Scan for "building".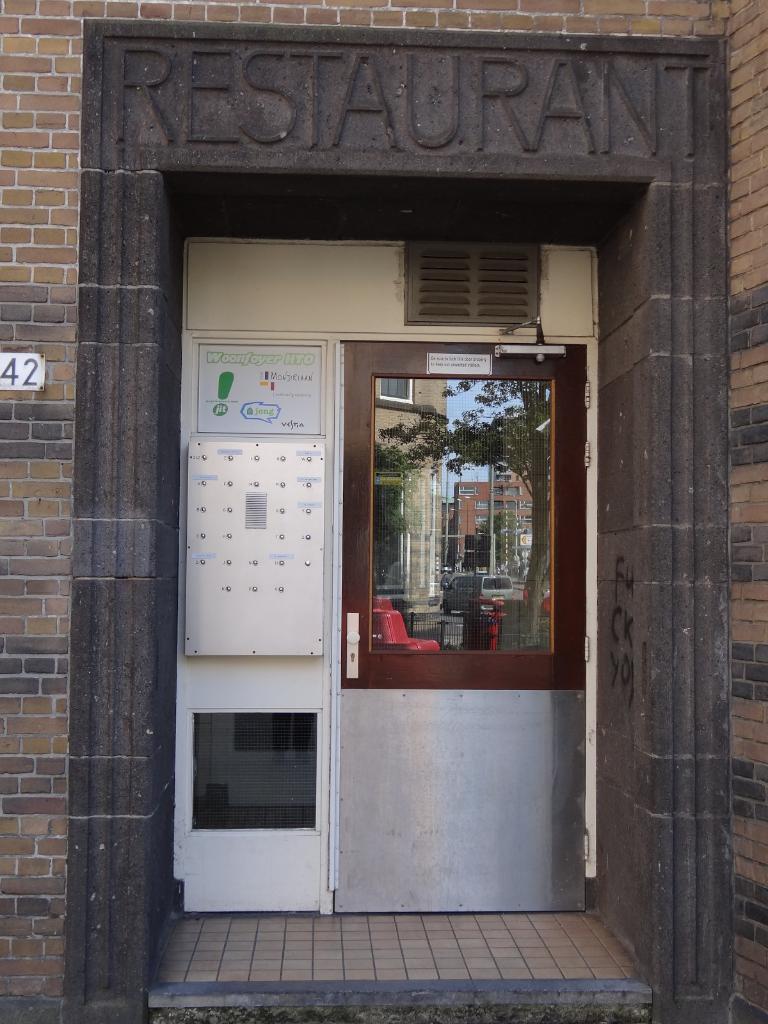
Scan result: pyautogui.locateOnScreen(0, 0, 767, 1023).
